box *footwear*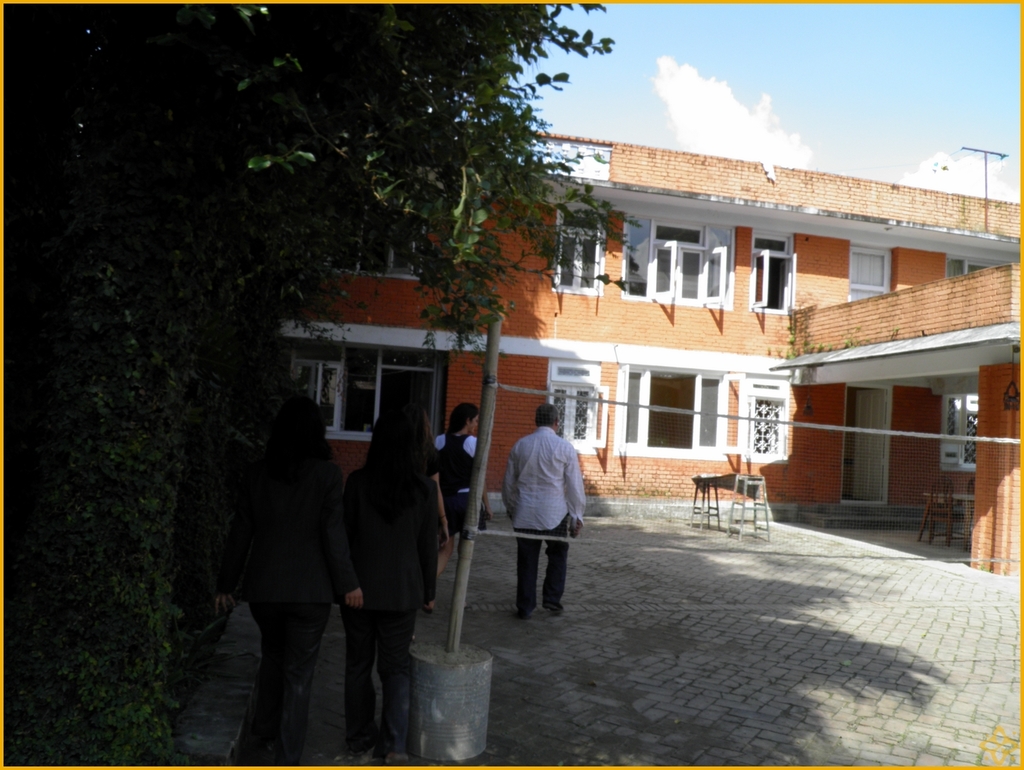
region(508, 594, 533, 619)
